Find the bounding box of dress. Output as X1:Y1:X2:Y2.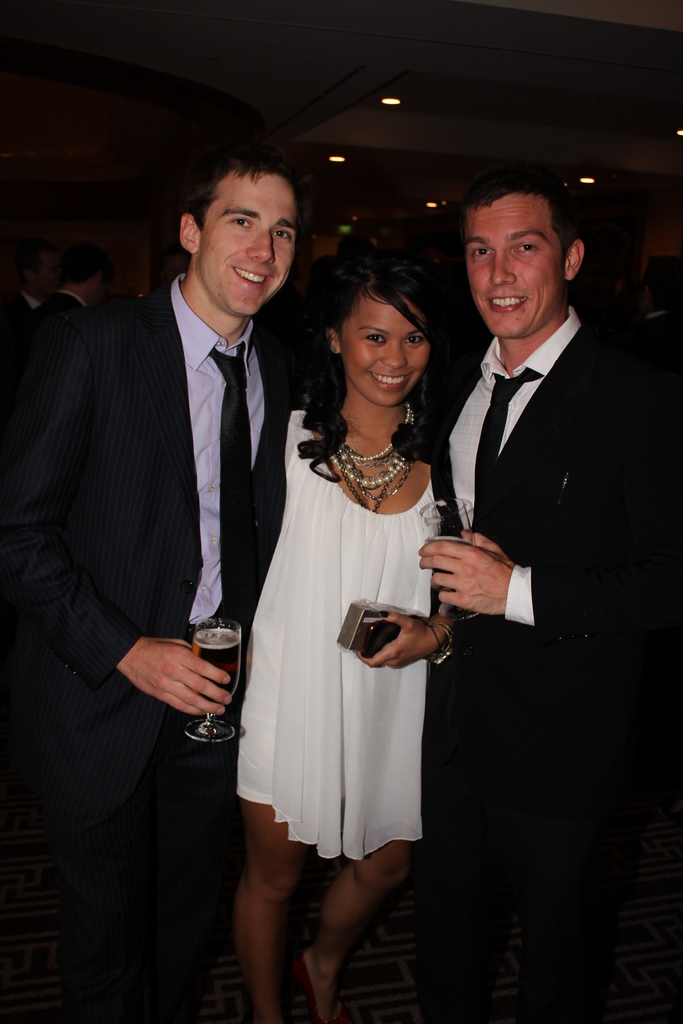
232:412:444:861.
